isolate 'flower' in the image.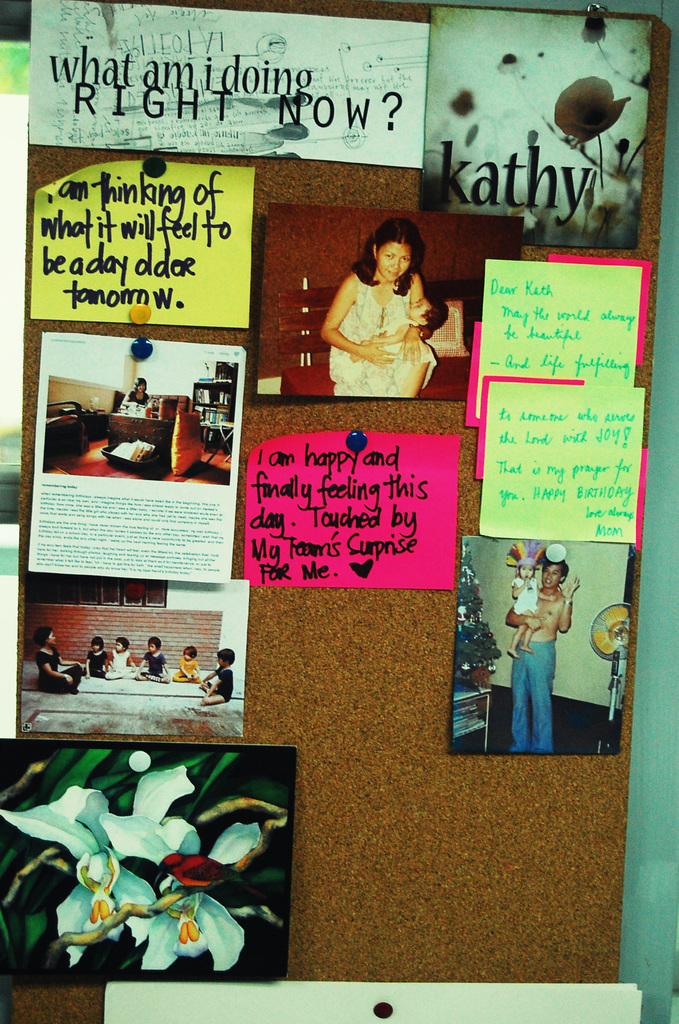
Isolated region: [0, 785, 154, 970].
